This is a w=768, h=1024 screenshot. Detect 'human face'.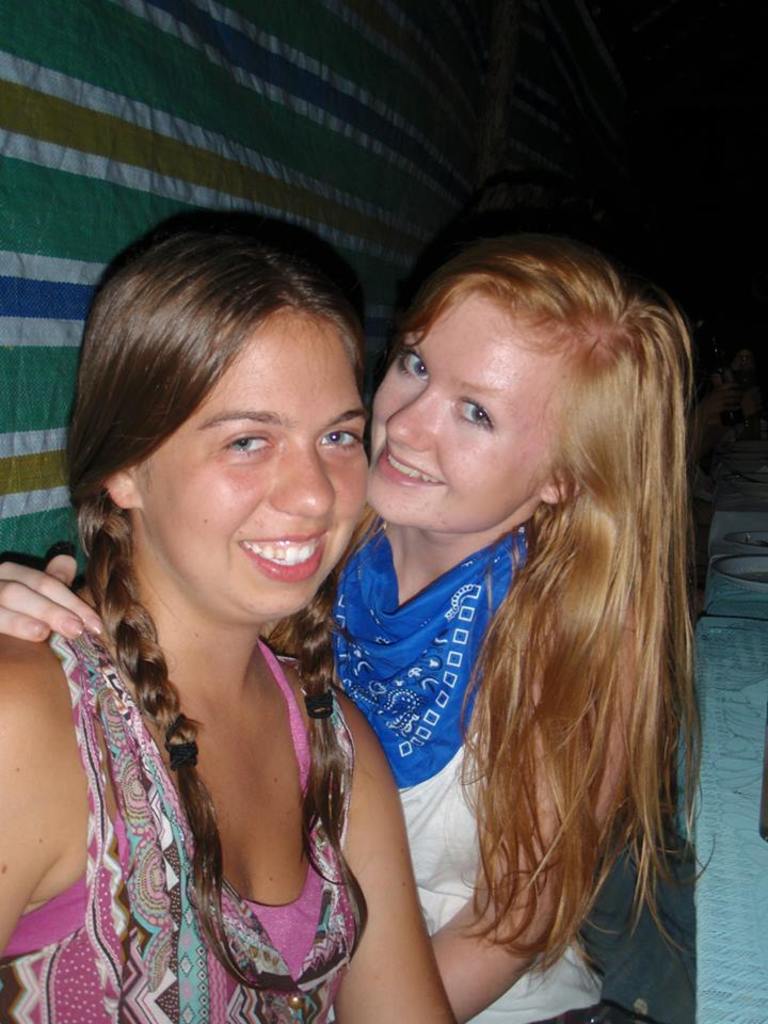
box=[138, 308, 370, 621].
